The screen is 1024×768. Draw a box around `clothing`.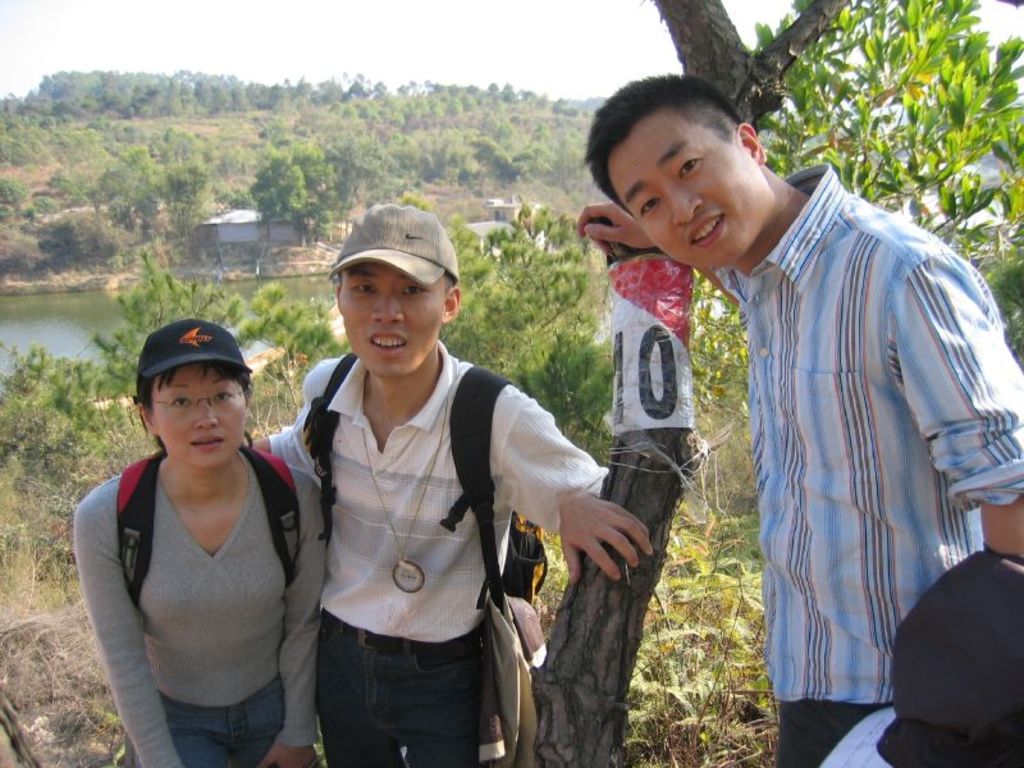
710/160/1023/767.
